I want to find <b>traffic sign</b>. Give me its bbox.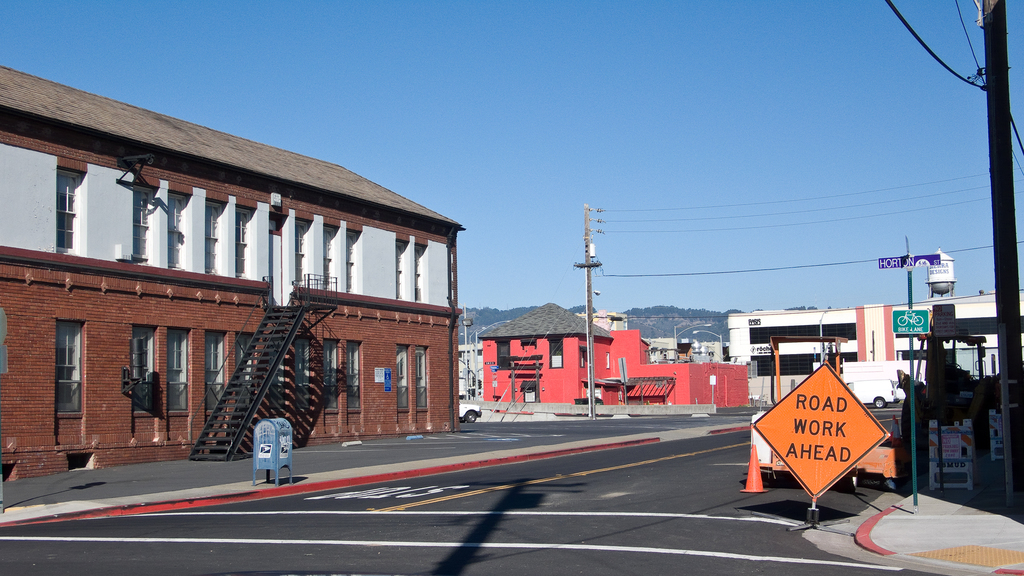
box=[891, 307, 930, 336].
